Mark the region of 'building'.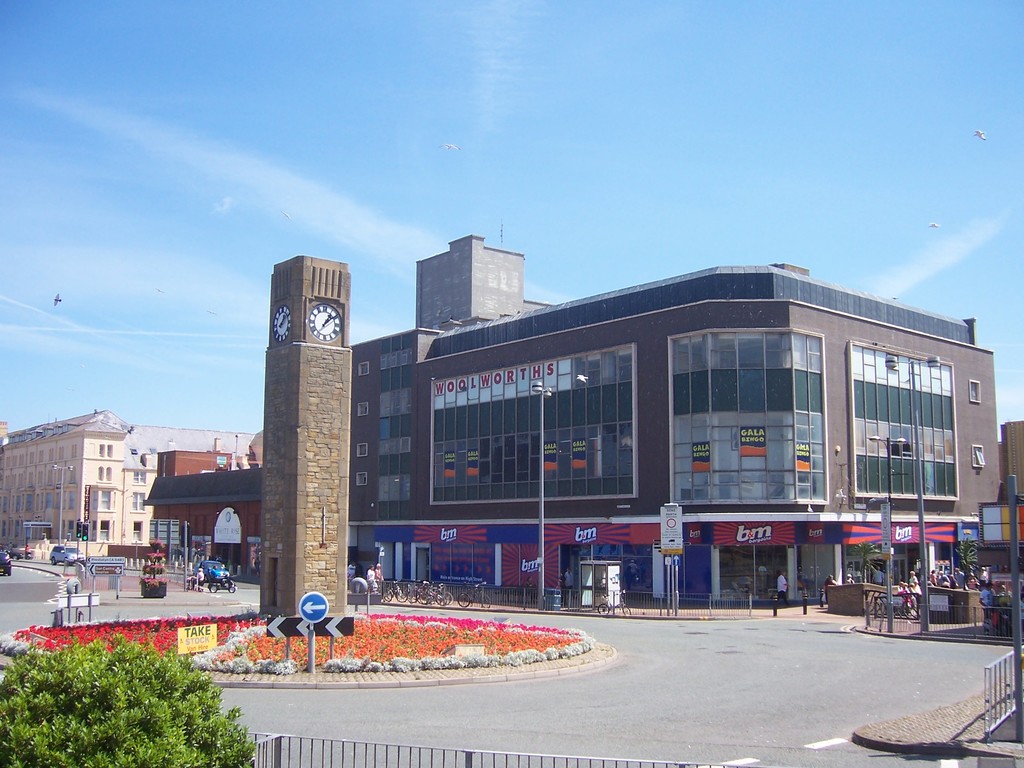
Region: 351, 233, 1001, 609.
